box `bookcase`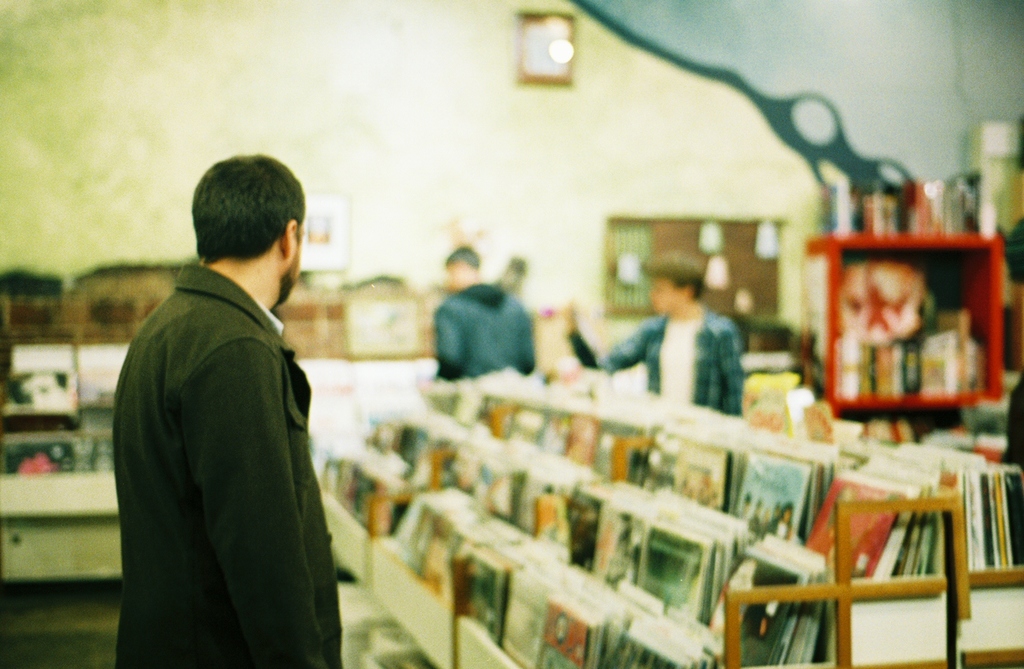
<box>312,366,1023,667</box>
